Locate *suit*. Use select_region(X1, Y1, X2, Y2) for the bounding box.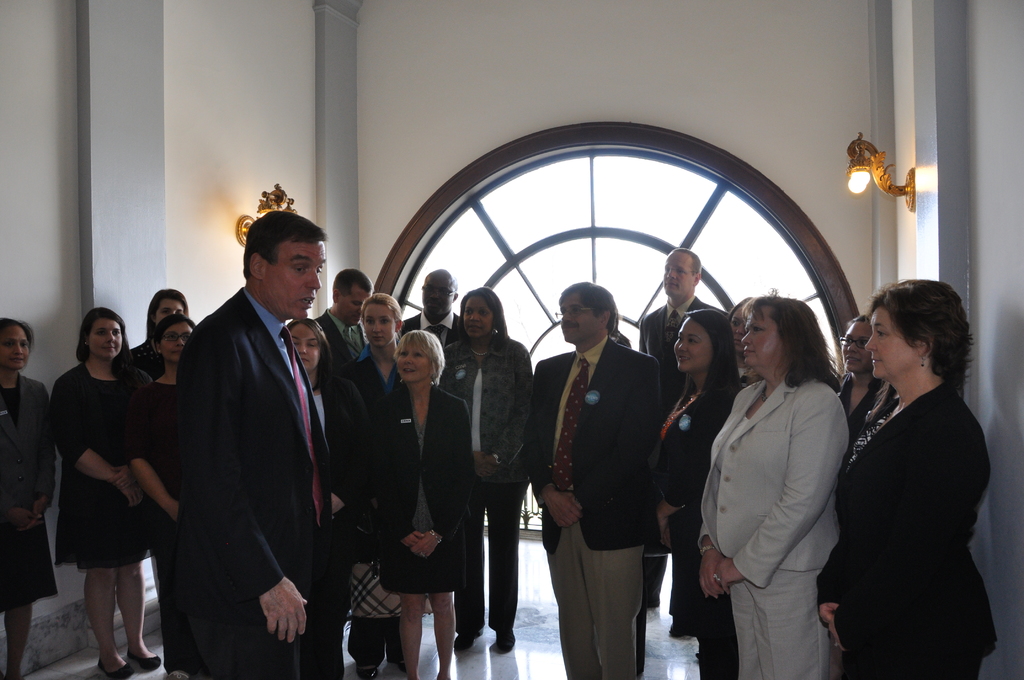
select_region(0, 372, 59, 519).
